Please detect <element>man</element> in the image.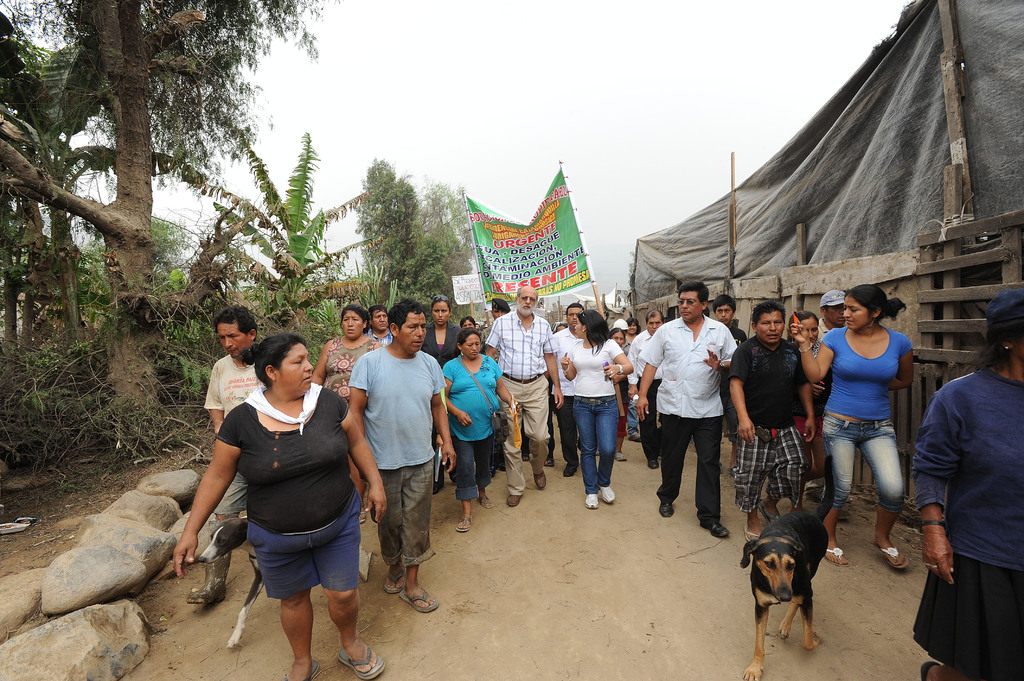
(803, 280, 846, 515).
